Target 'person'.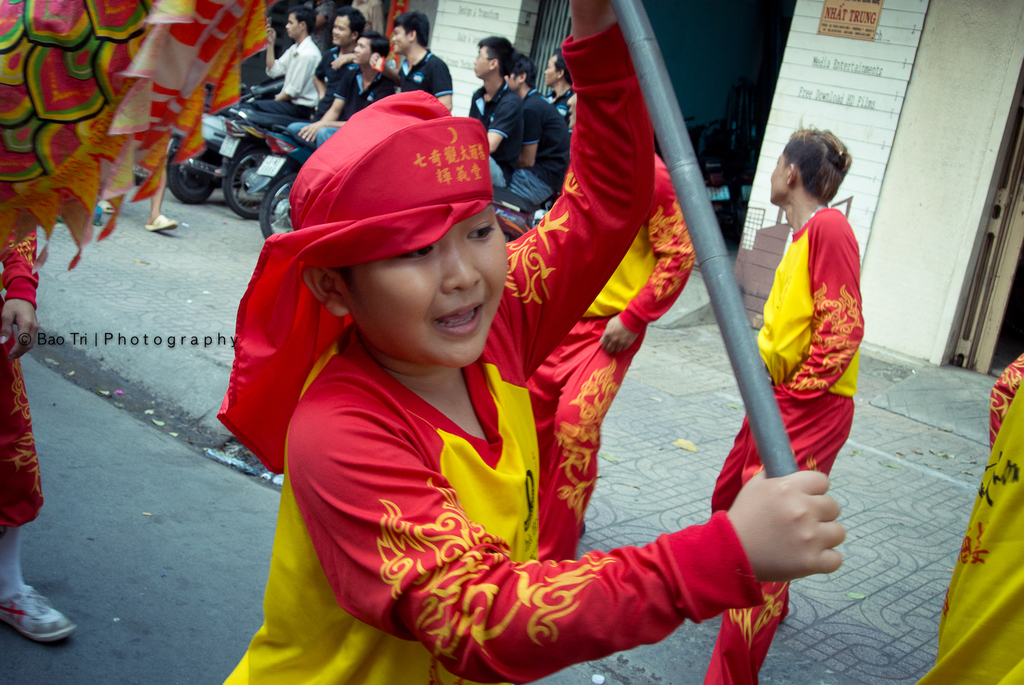
Target region: {"x1": 289, "y1": 6, "x2": 371, "y2": 127}.
